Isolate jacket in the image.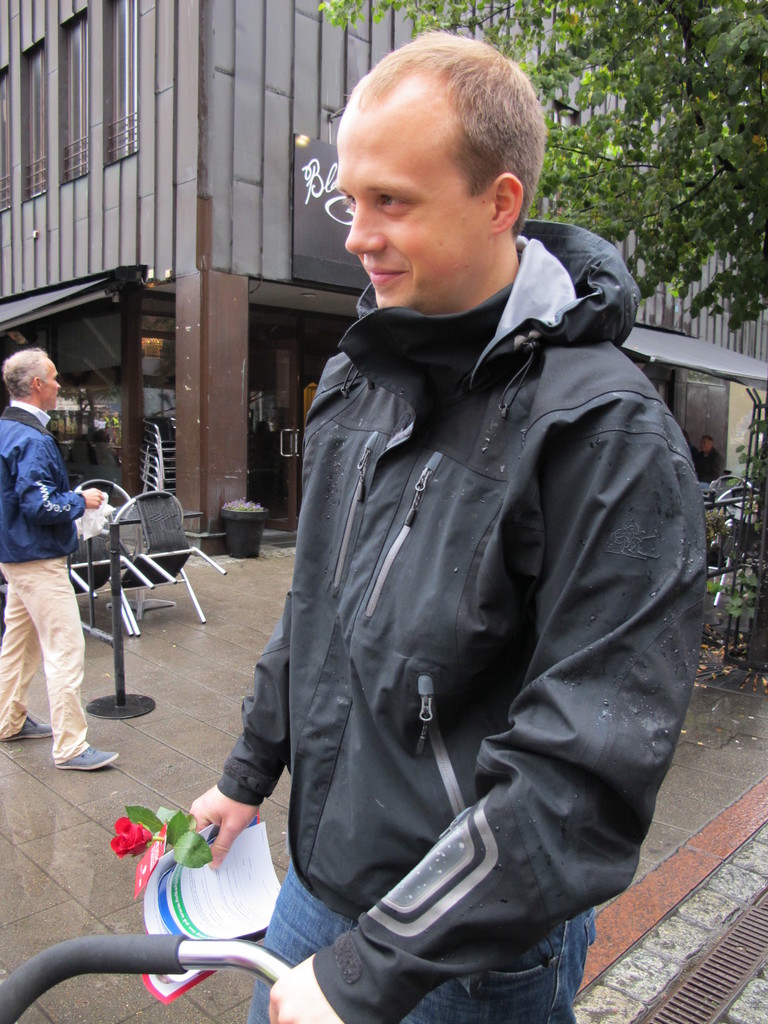
Isolated region: 0, 396, 95, 556.
